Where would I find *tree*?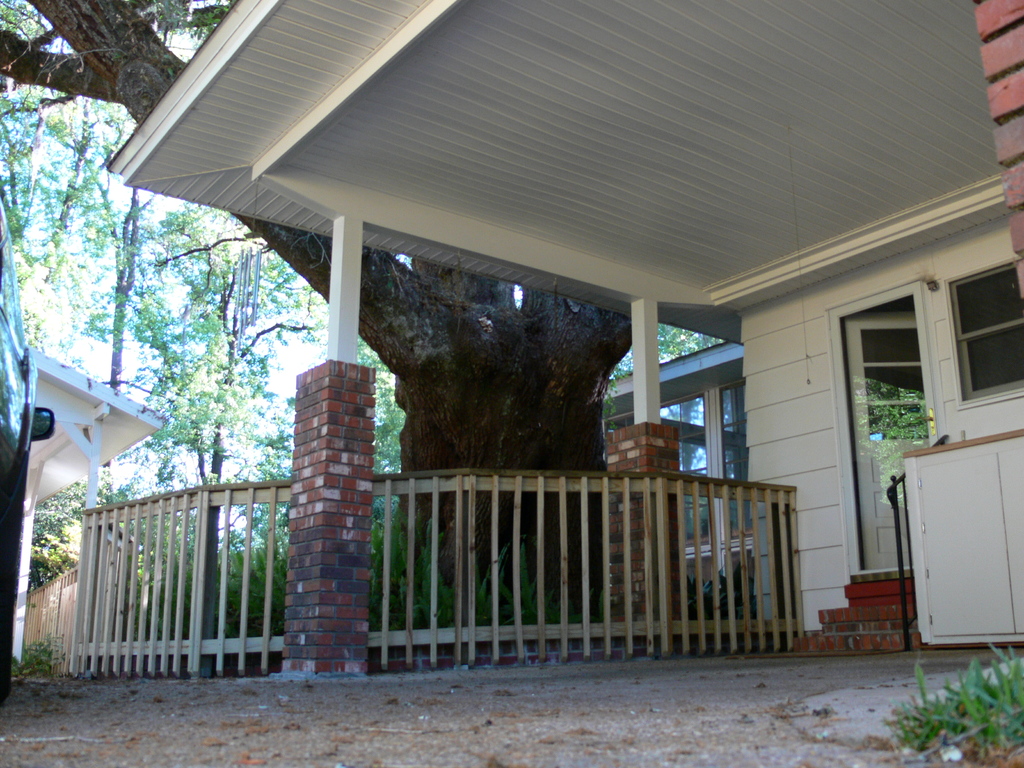
At pyautogui.locateOnScreen(593, 312, 746, 407).
